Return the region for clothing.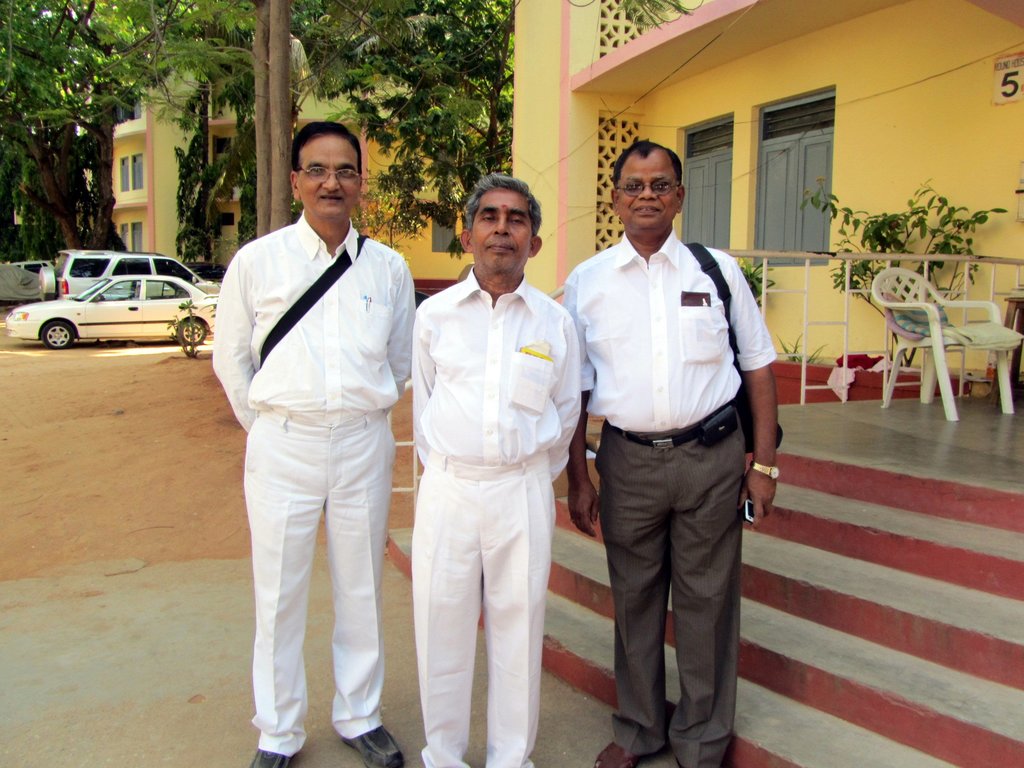
392 204 588 742.
